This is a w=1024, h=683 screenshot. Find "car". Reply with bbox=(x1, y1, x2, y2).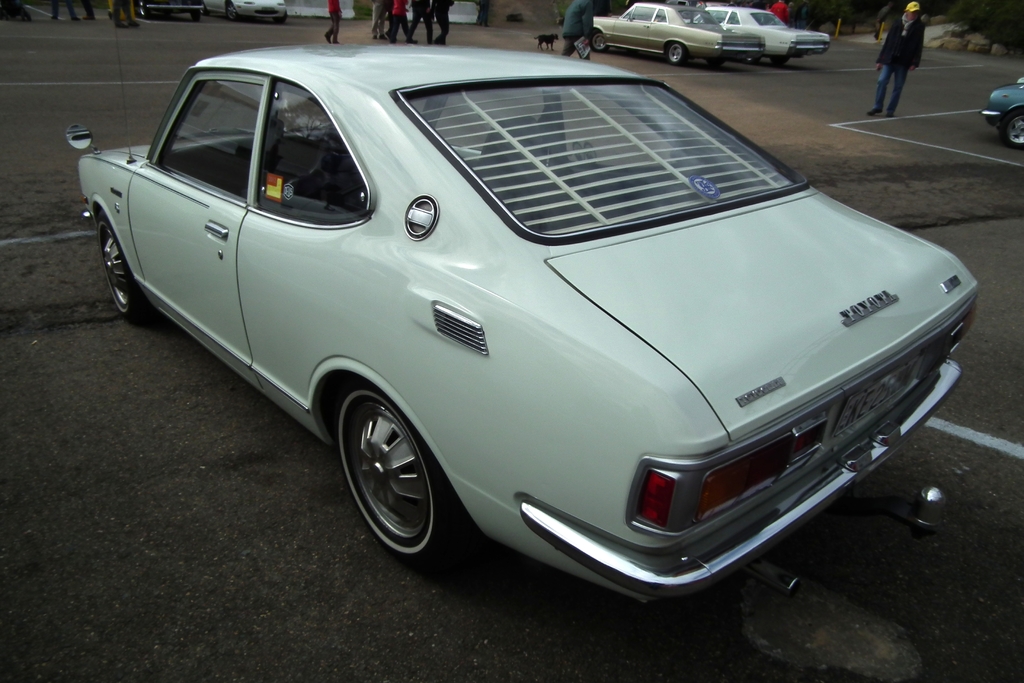
bbox=(691, 5, 829, 69).
